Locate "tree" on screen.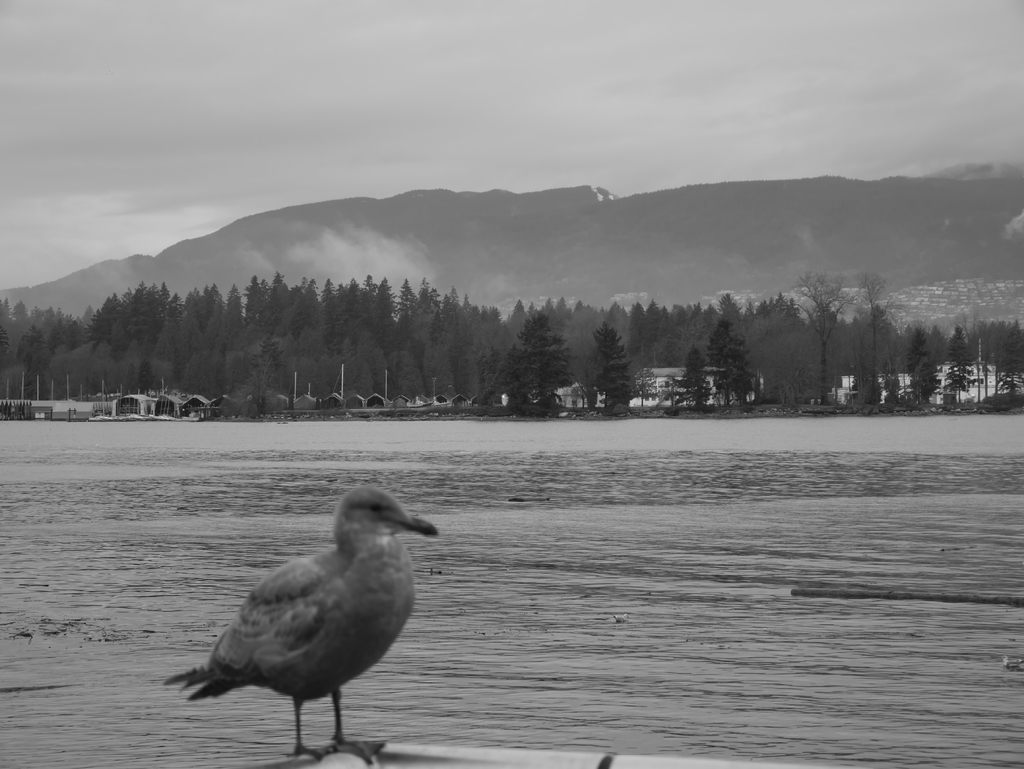
On screen at 589,319,625,405.
